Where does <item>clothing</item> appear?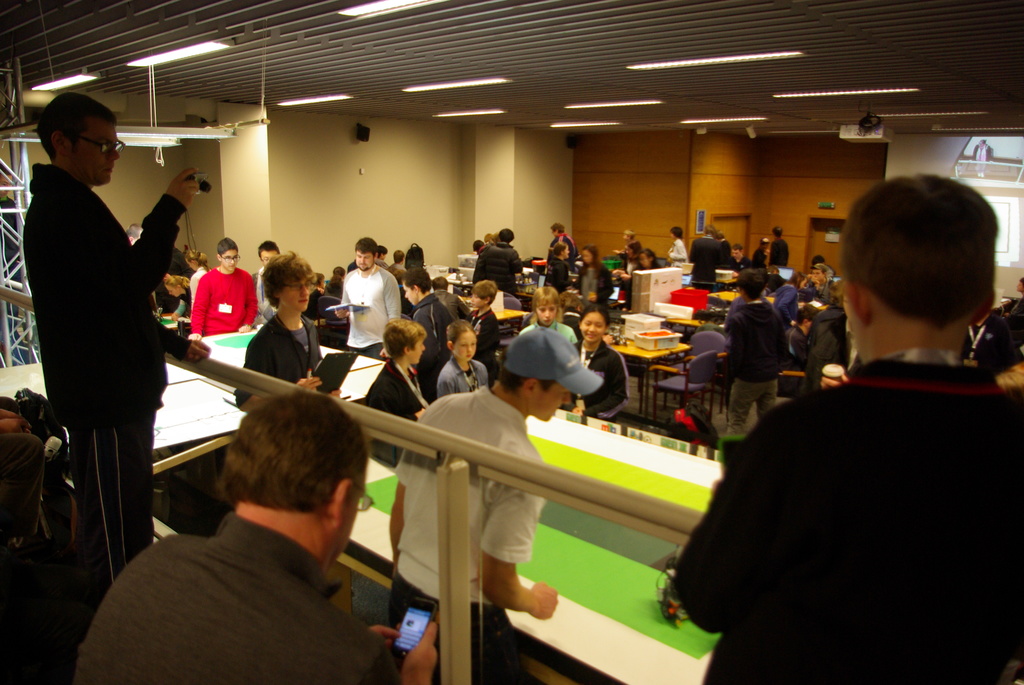
Appears at box(0, 425, 44, 542).
